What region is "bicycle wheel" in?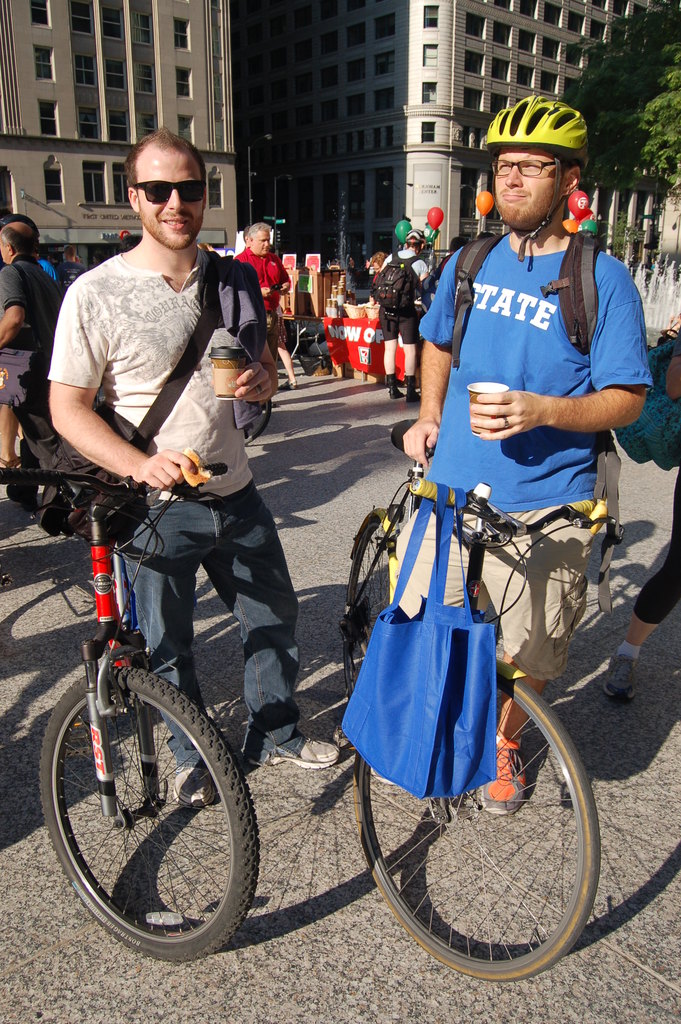
{"x1": 43, "y1": 664, "x2": 265, "y2": 961}.
